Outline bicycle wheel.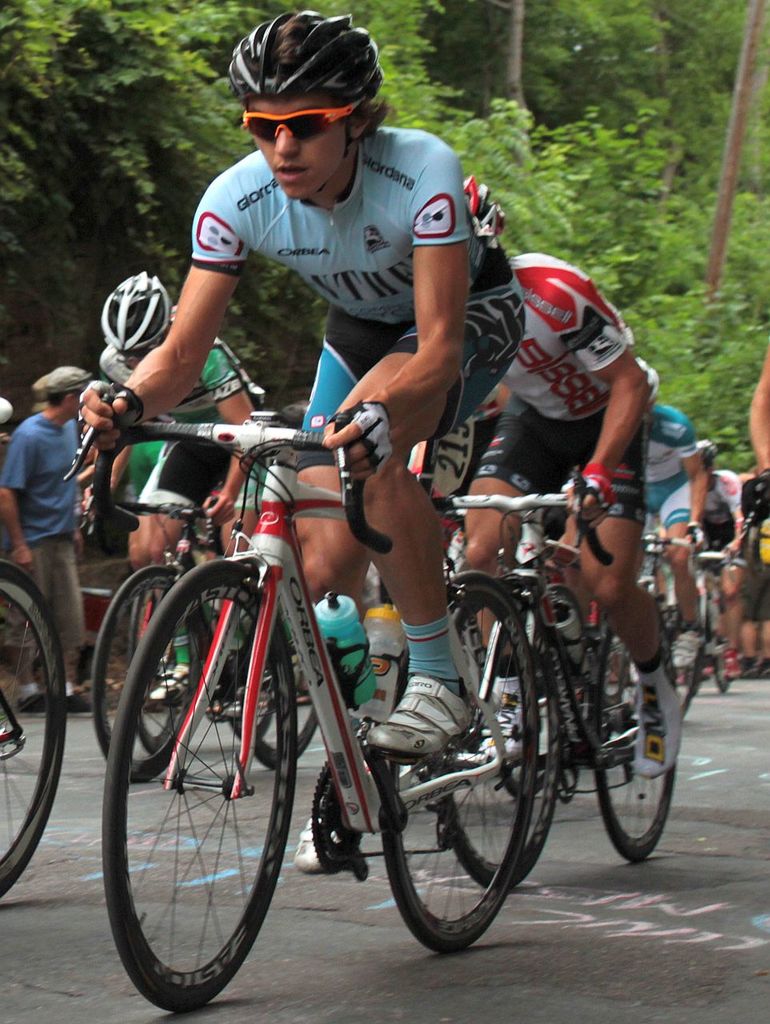
Outline: (90,568,304,1002).
